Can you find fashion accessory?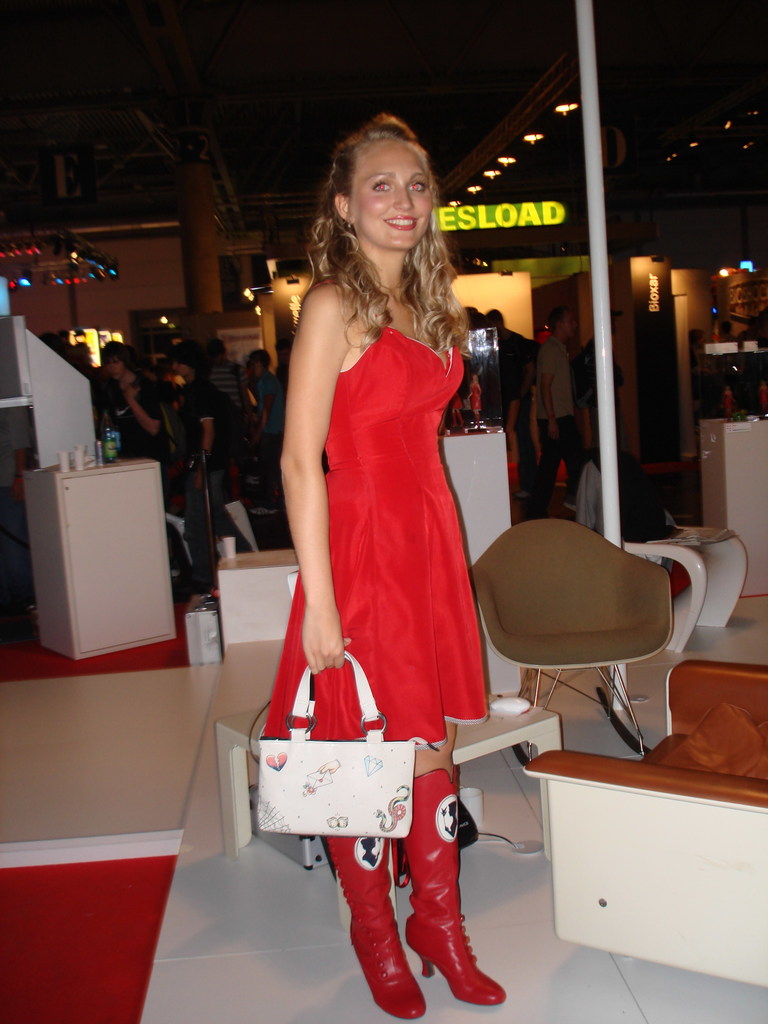
Yes, bounding box: region(404, 765, 504, 1005).
